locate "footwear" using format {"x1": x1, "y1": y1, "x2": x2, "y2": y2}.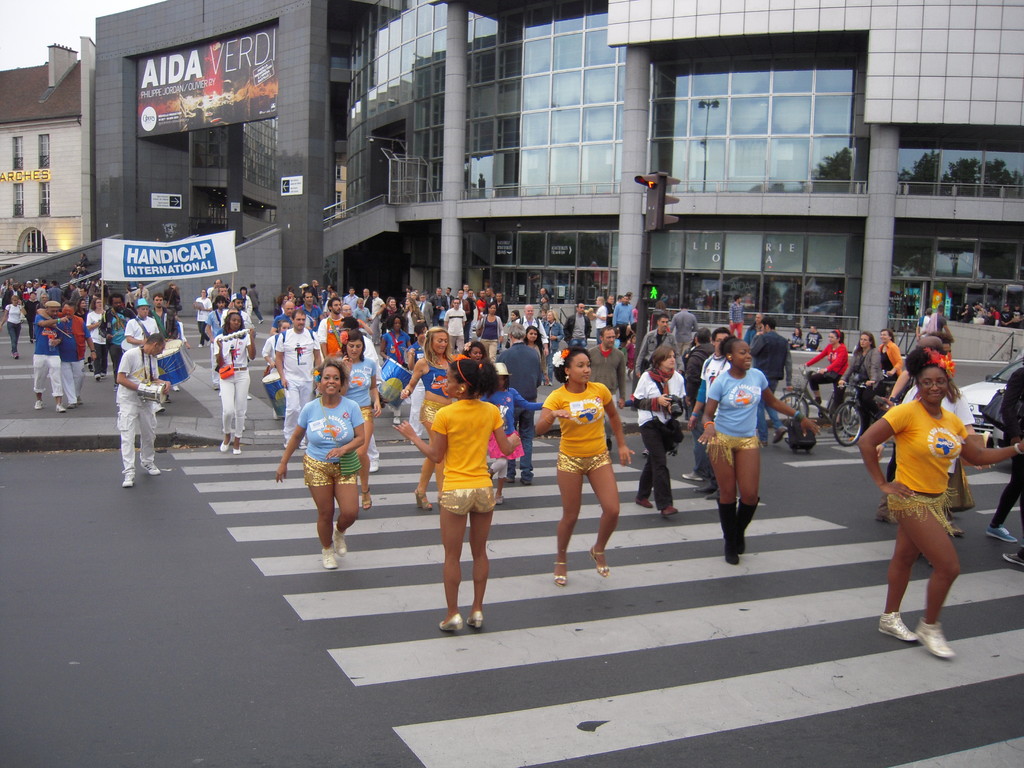
{"x1": 66, "y1": 403, "x2": 76, "y2": 407}.
